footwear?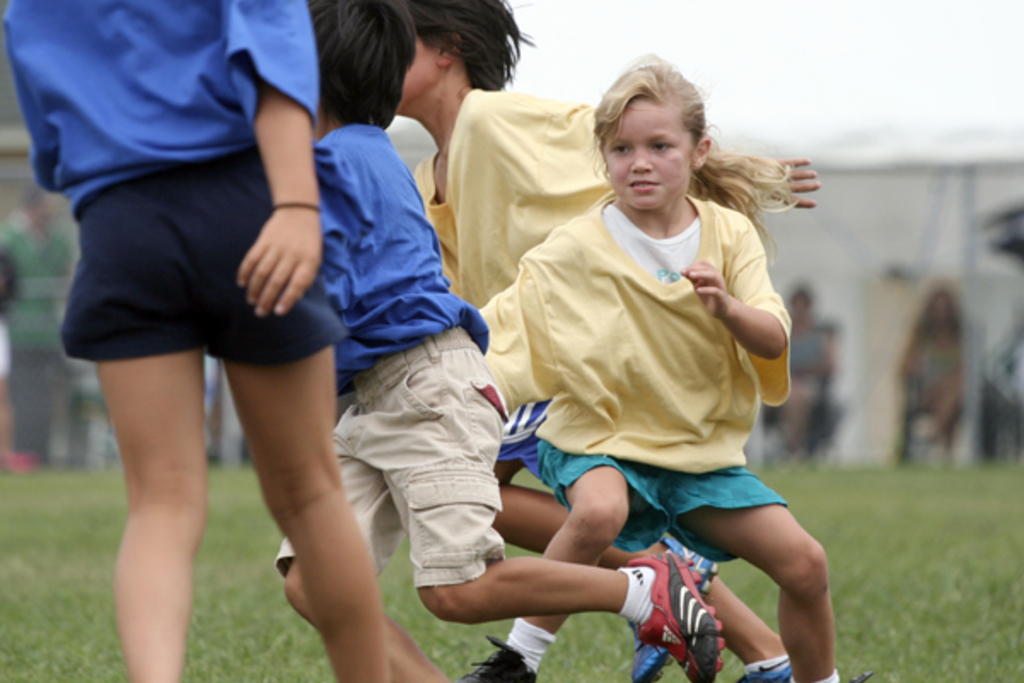
{"x1": 451, "y1": 635, "x2": 541, "y2": 681}
